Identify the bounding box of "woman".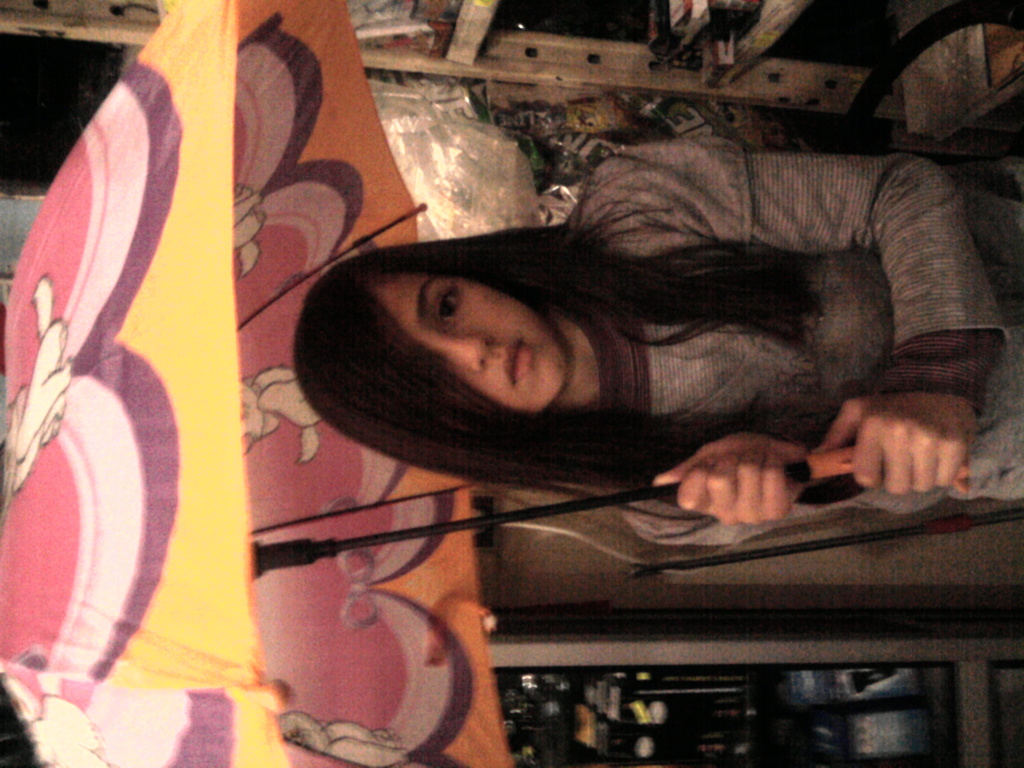
Rect(307, 109, 1013, 548).
